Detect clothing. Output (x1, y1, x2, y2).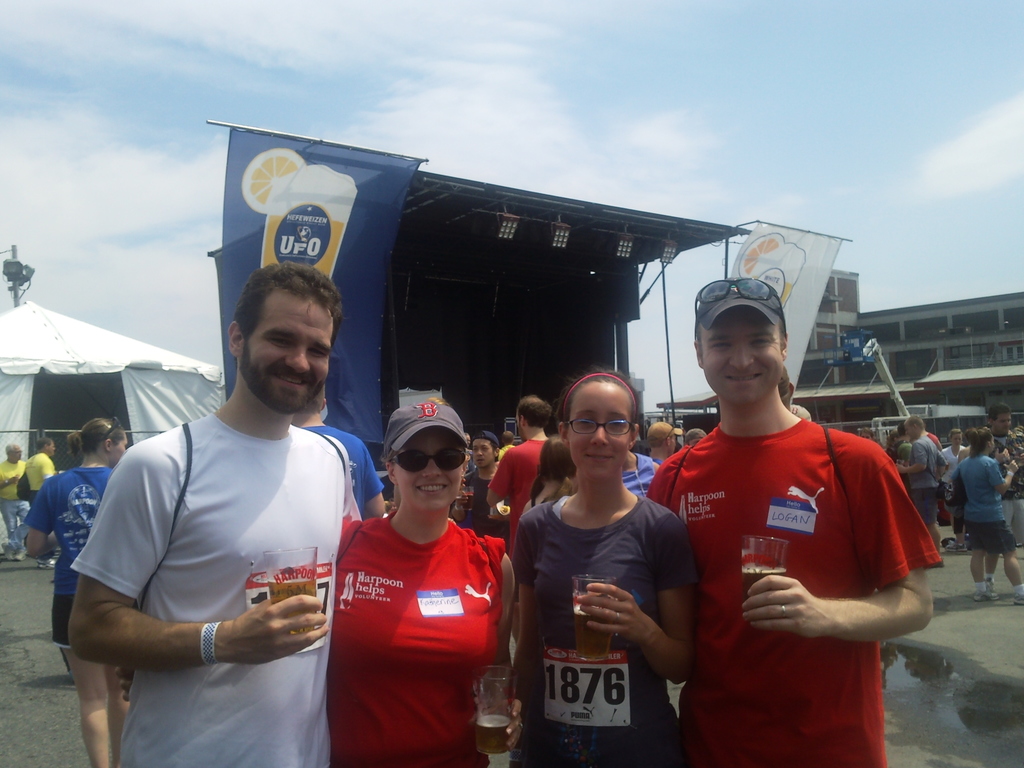
(952, 450, 999, 560).
